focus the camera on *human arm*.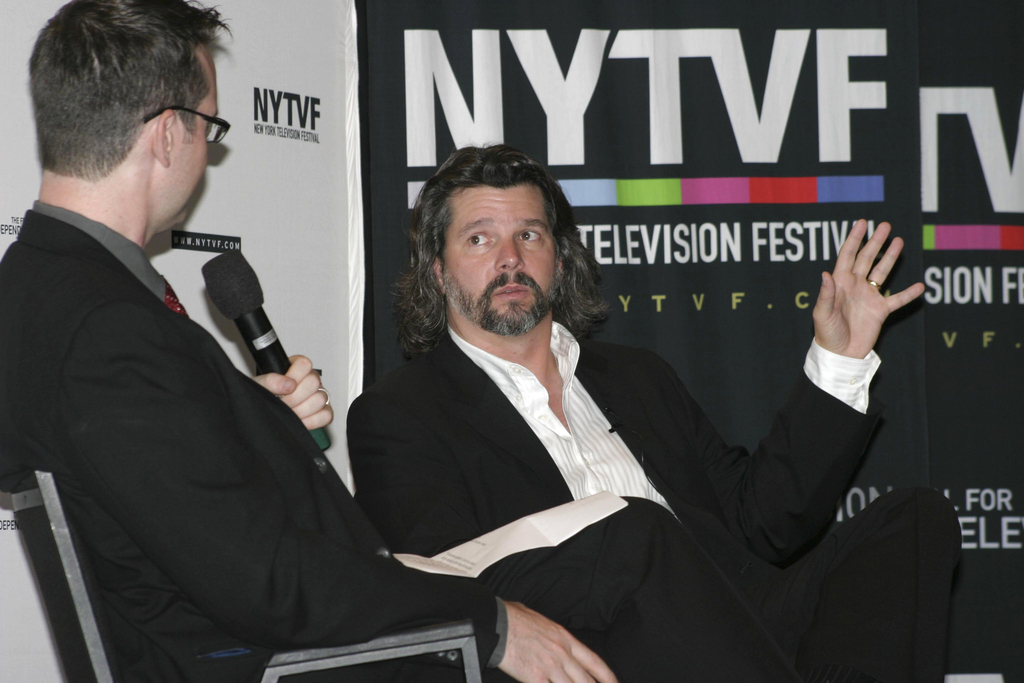
Focus region: Rect(368, 368, 593, 588).
